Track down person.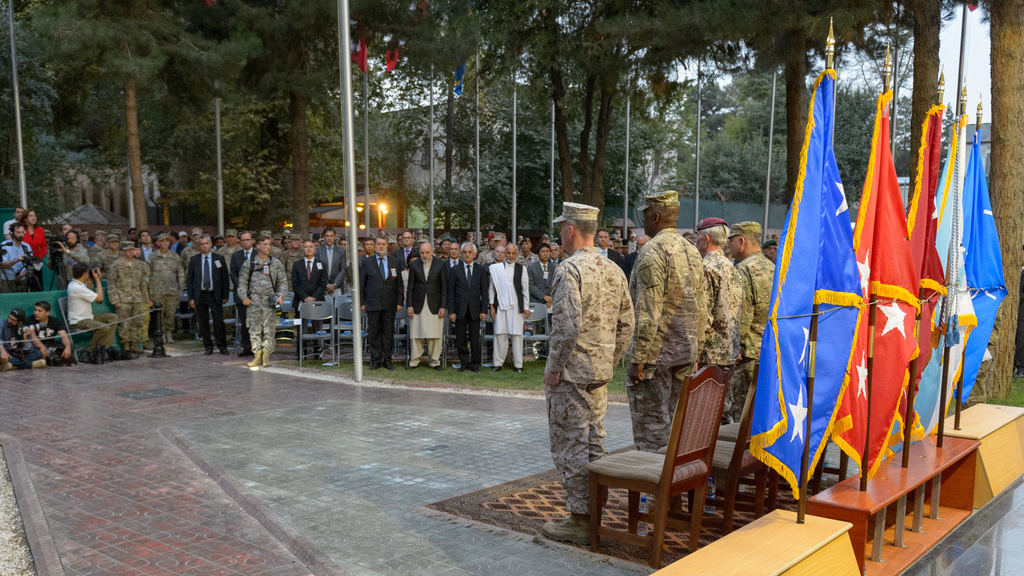
Tracked to detection(58, 257, 112, 364).
